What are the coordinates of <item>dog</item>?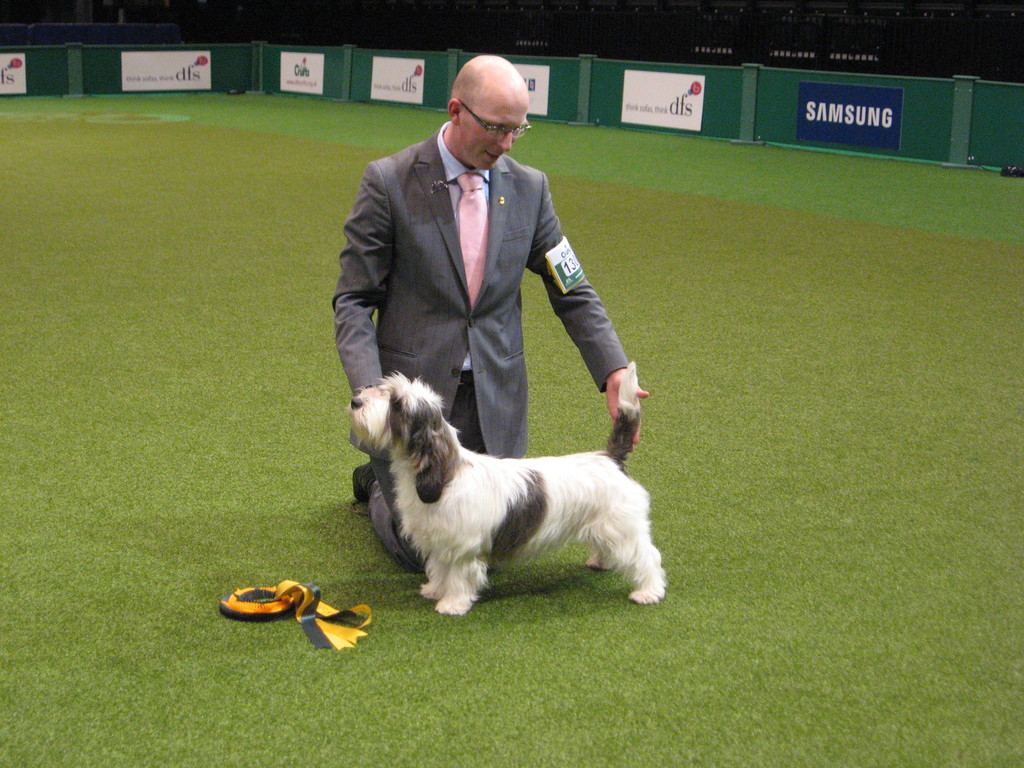
[345, 361, 673, 619].
